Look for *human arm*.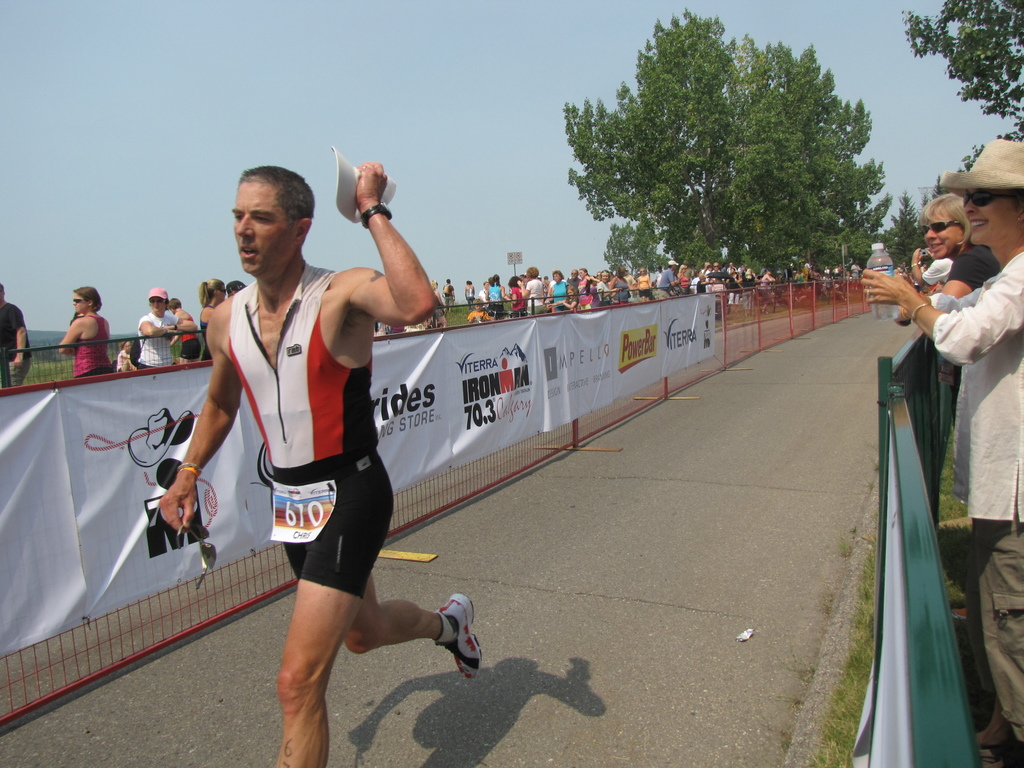
Found: {"x1": 0, "y1": 331, "x2": 24, "y2": 374}.
